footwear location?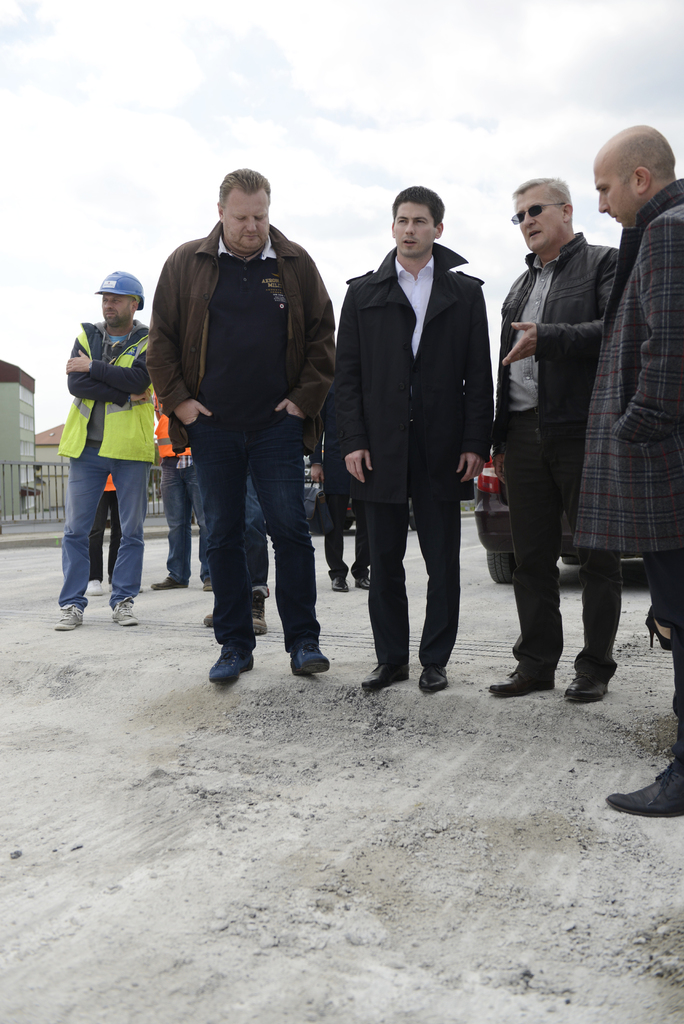
BBox(292, 639, 329, 678)
